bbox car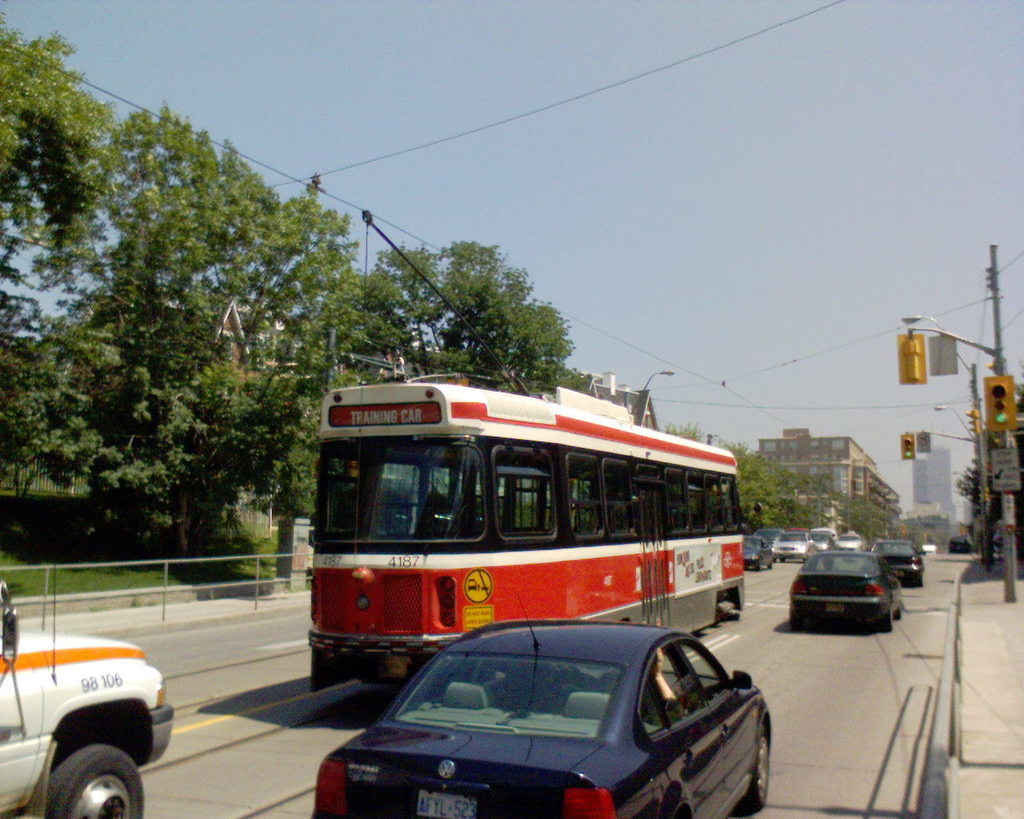
<bbox>0, 582, 177, 818</bbox>
